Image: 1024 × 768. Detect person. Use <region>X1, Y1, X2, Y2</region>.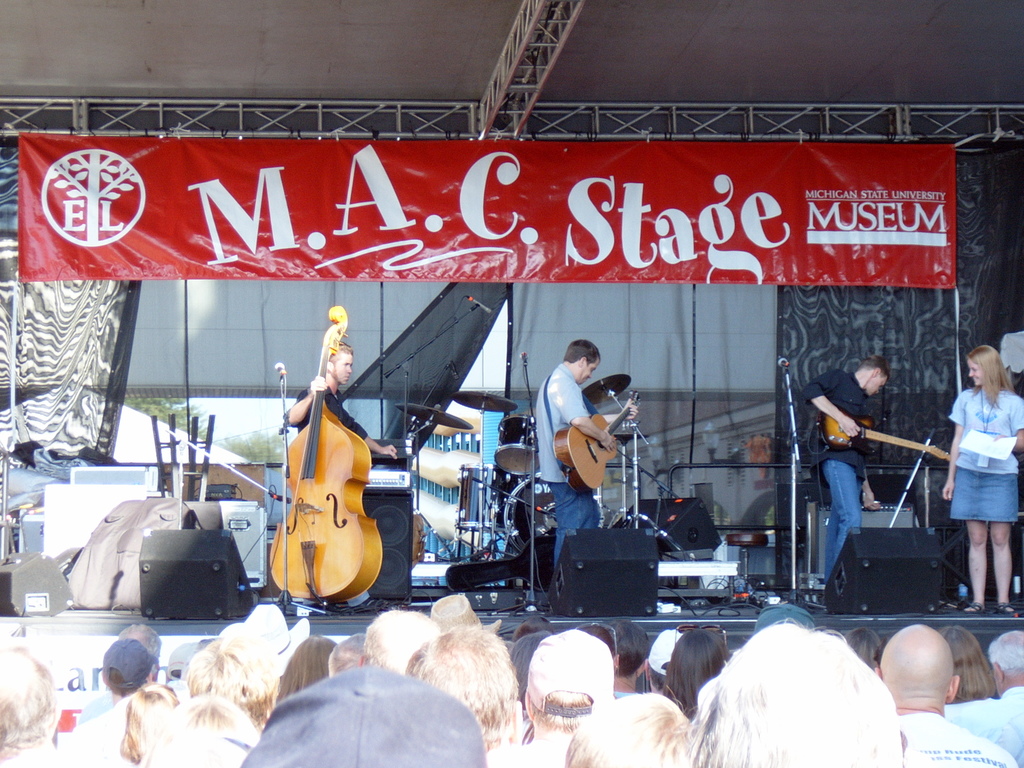
<region>800, 352, 883, 583</region>.
